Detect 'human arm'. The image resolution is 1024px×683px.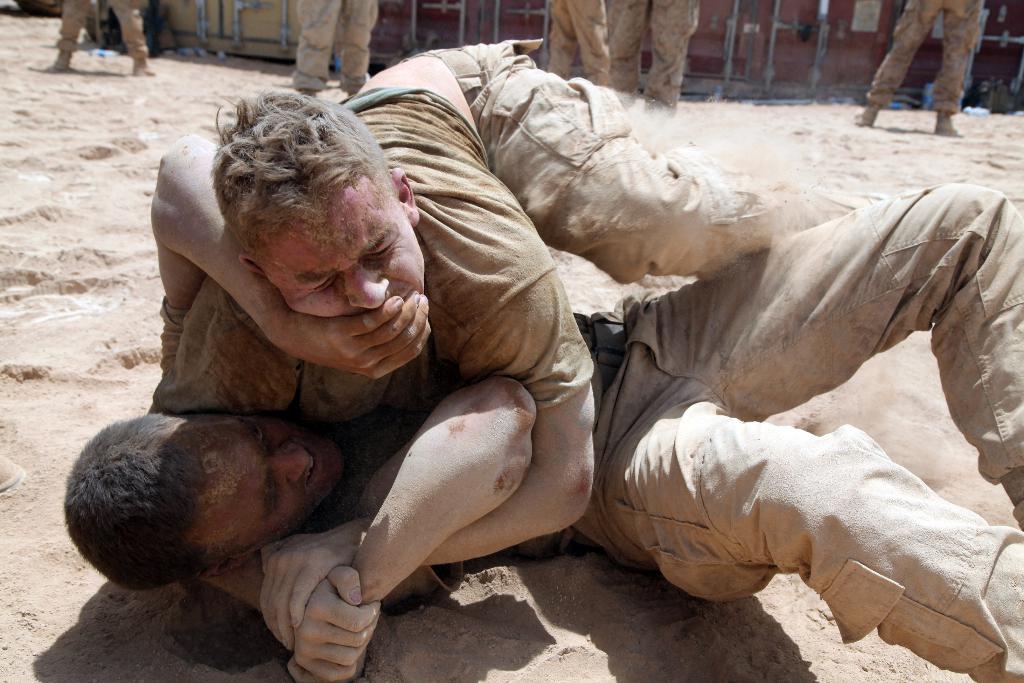
[158,133,431,381].
